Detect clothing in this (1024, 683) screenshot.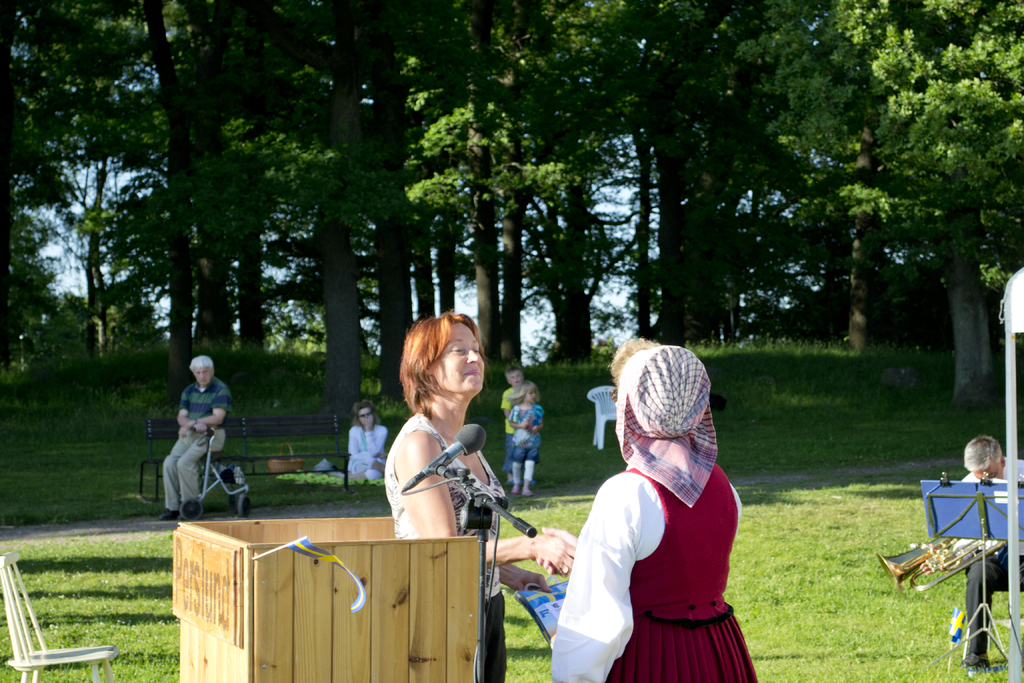
Detection: detection(503, 398, 540, 466).
